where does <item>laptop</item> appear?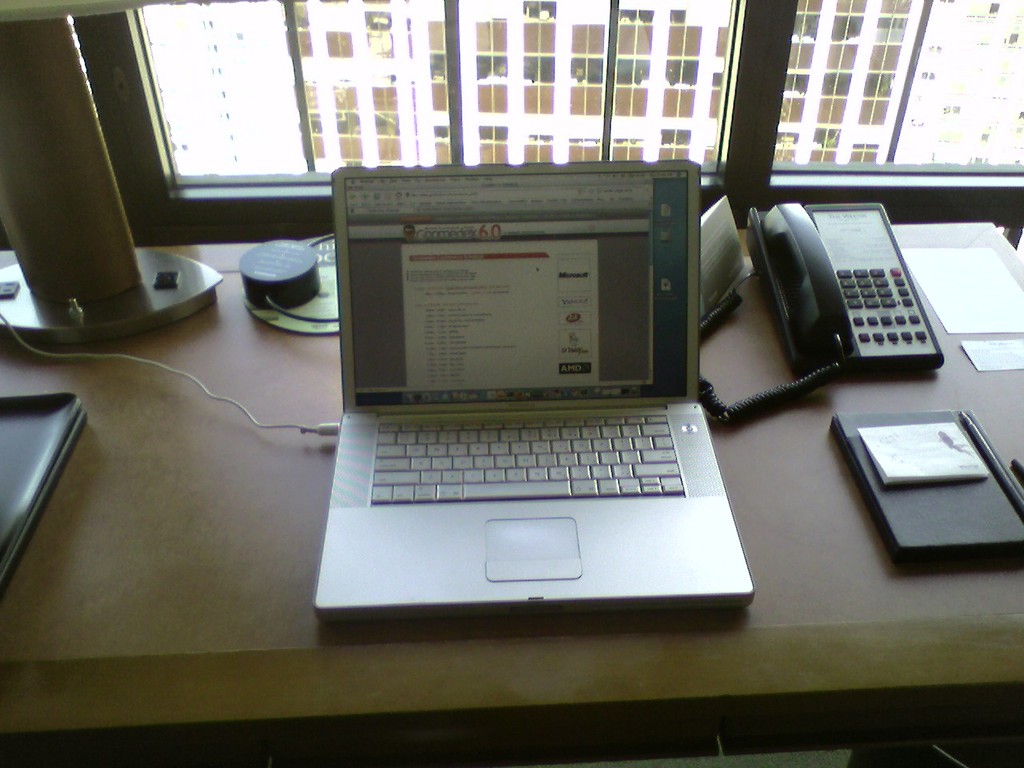
Appears at [1,396,85,580].
